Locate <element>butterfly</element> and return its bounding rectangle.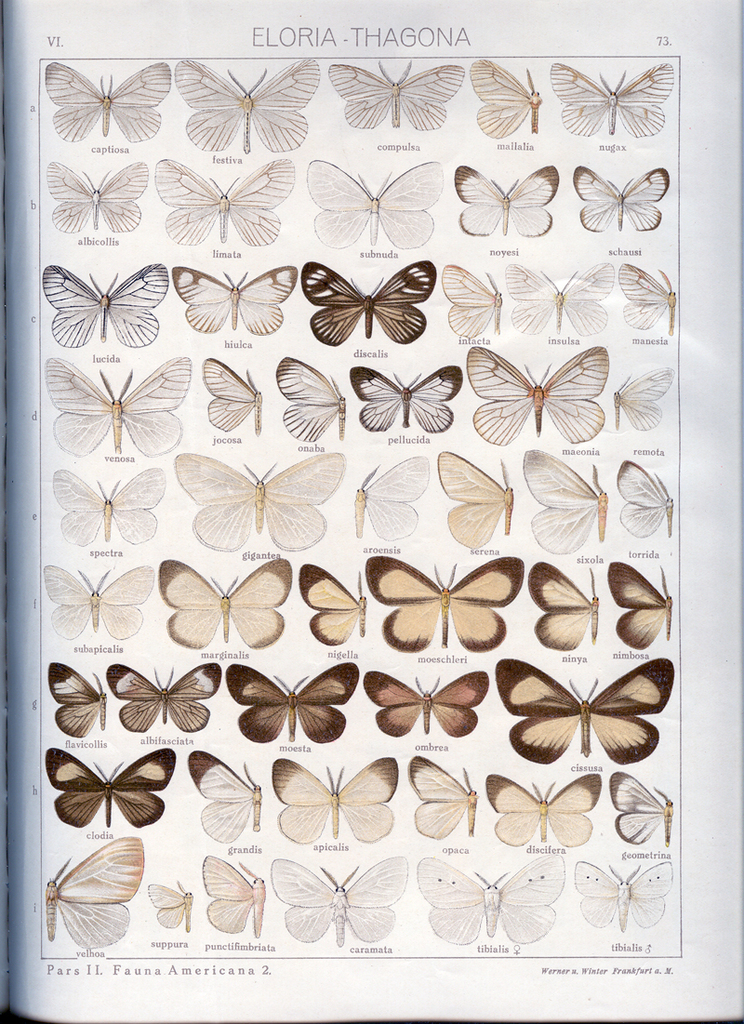
[left=400, top=843, right=572, bottom=949].
